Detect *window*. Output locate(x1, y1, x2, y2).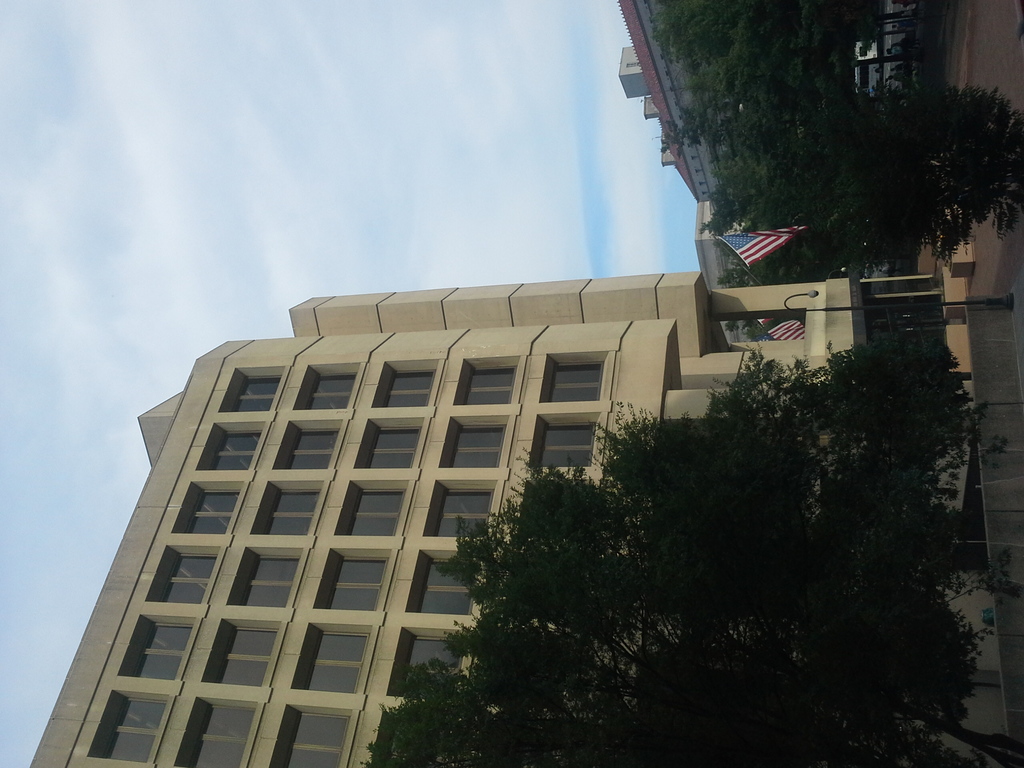
locate(226, 547, 298, 605).
